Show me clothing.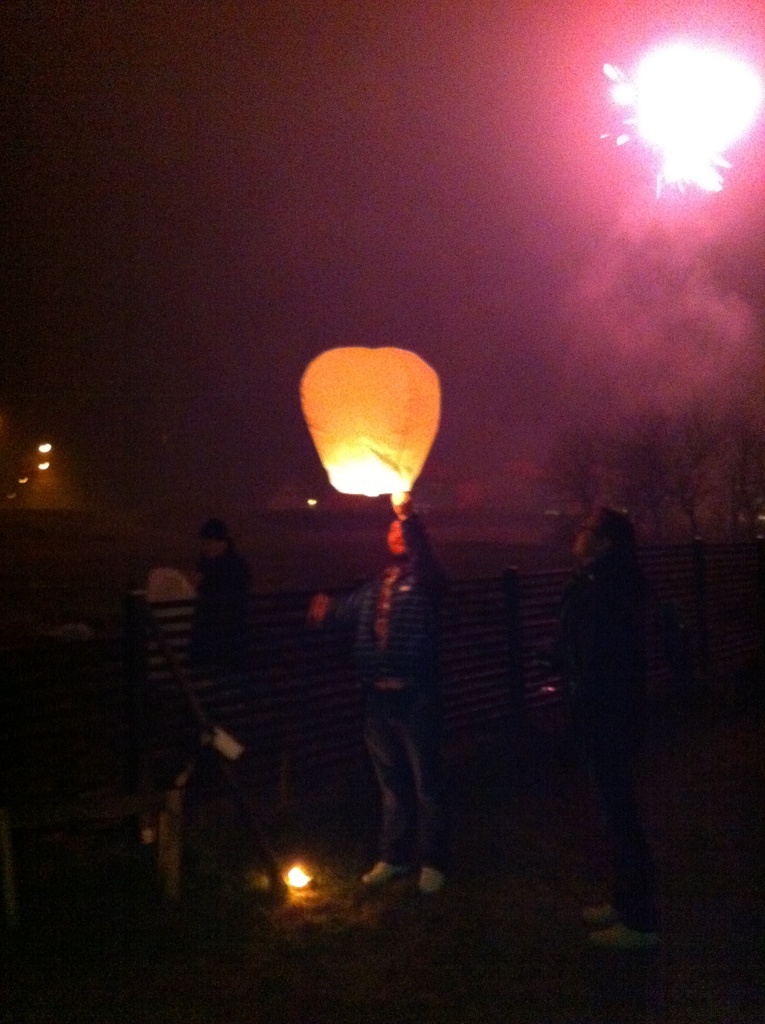
clothing is here: <box>323,572,454,848</box>.
